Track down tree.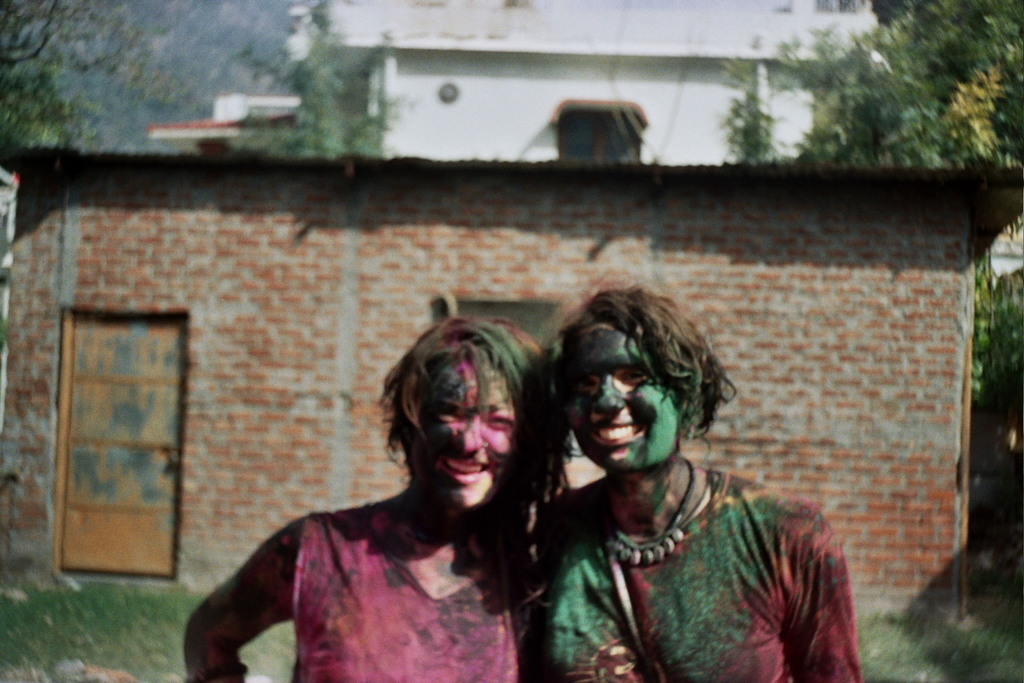
Tracked to x1=0, y1=0, x2=183, y2=151.
